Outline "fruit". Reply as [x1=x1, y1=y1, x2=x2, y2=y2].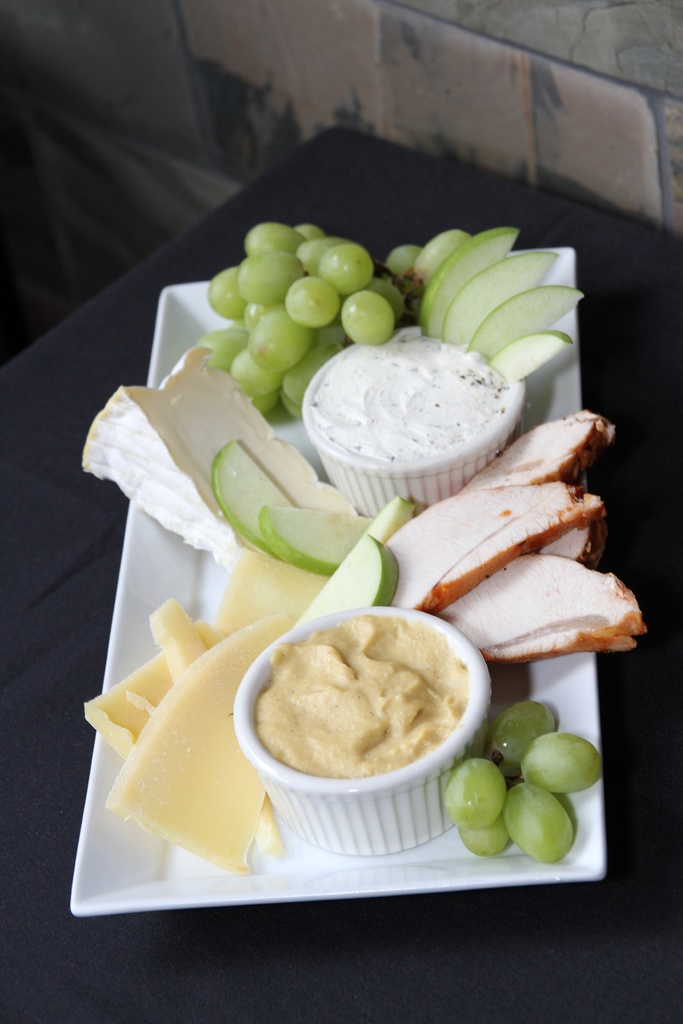
[x1=292, y1=529, x2=401, y2=624].
